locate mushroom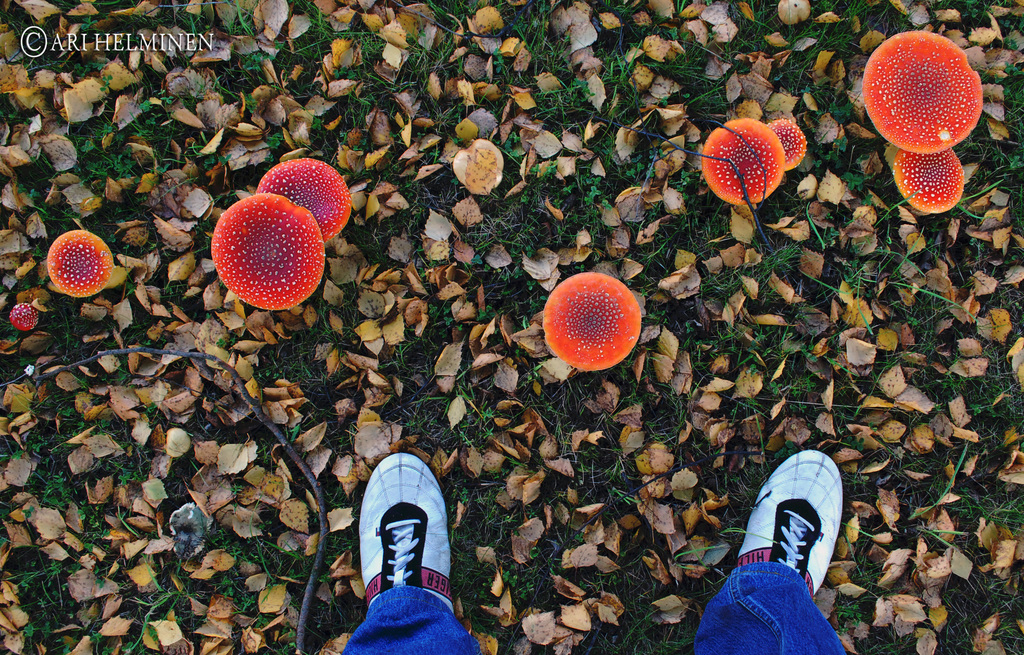
crop(263, 162, 348, 239)
